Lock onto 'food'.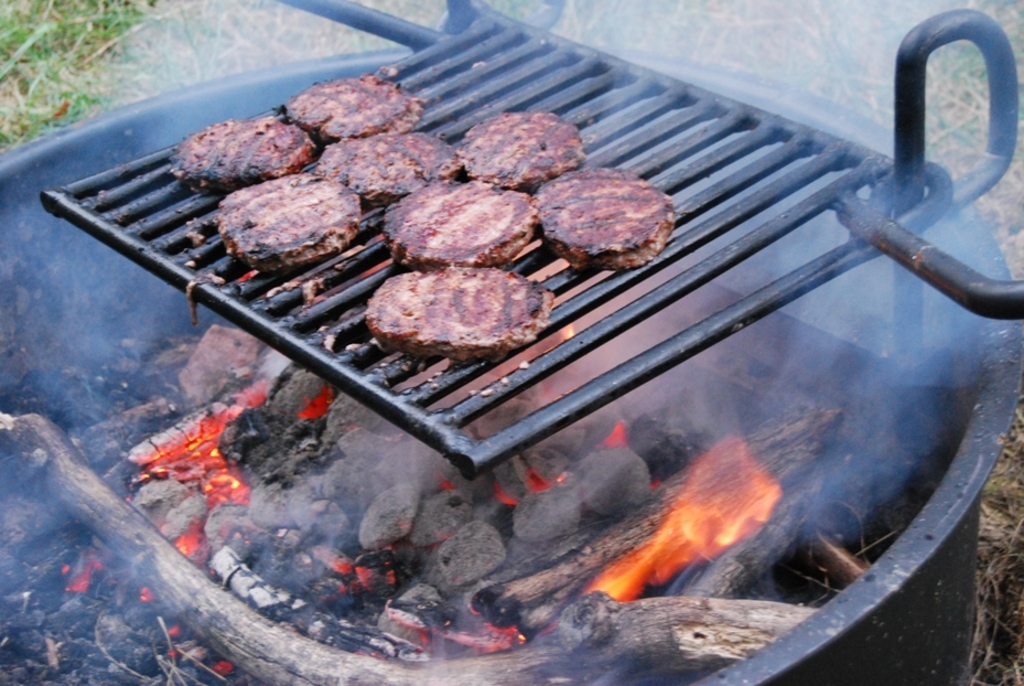
Locked: {"x1": 168, "y1": 112, "x2": 309, "y2": 192}.
